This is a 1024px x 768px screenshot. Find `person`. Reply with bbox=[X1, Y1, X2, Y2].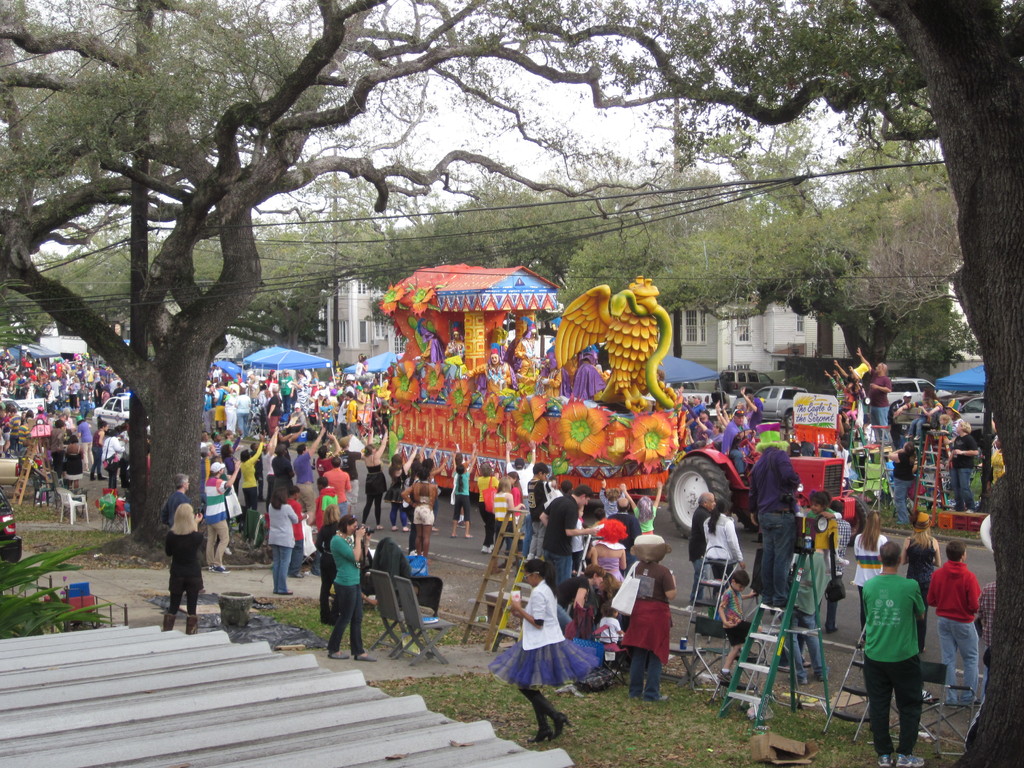
bbox=[716, 389, 746, 447].
